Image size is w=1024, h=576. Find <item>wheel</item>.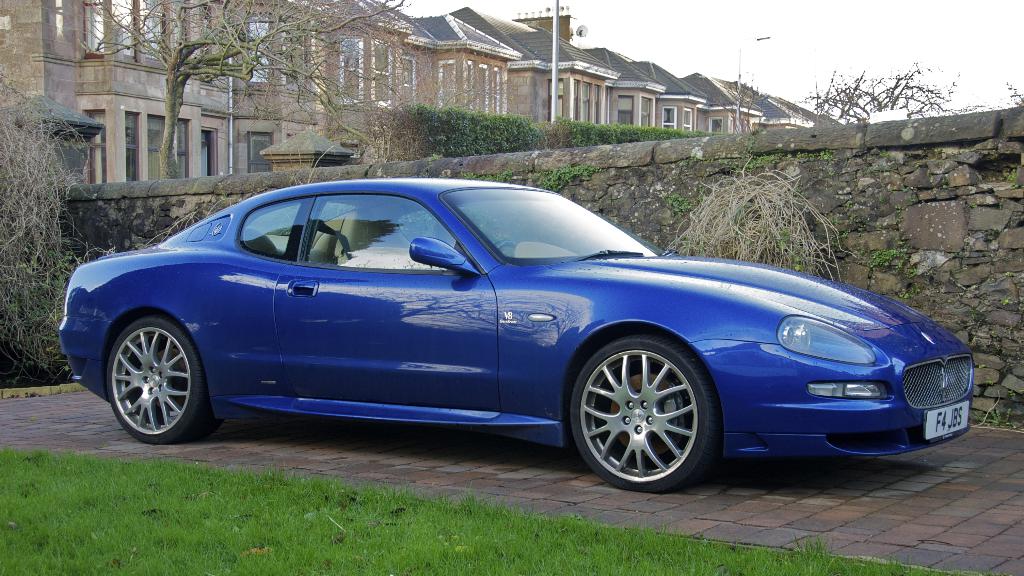
box(109, 311, 221, 441).
